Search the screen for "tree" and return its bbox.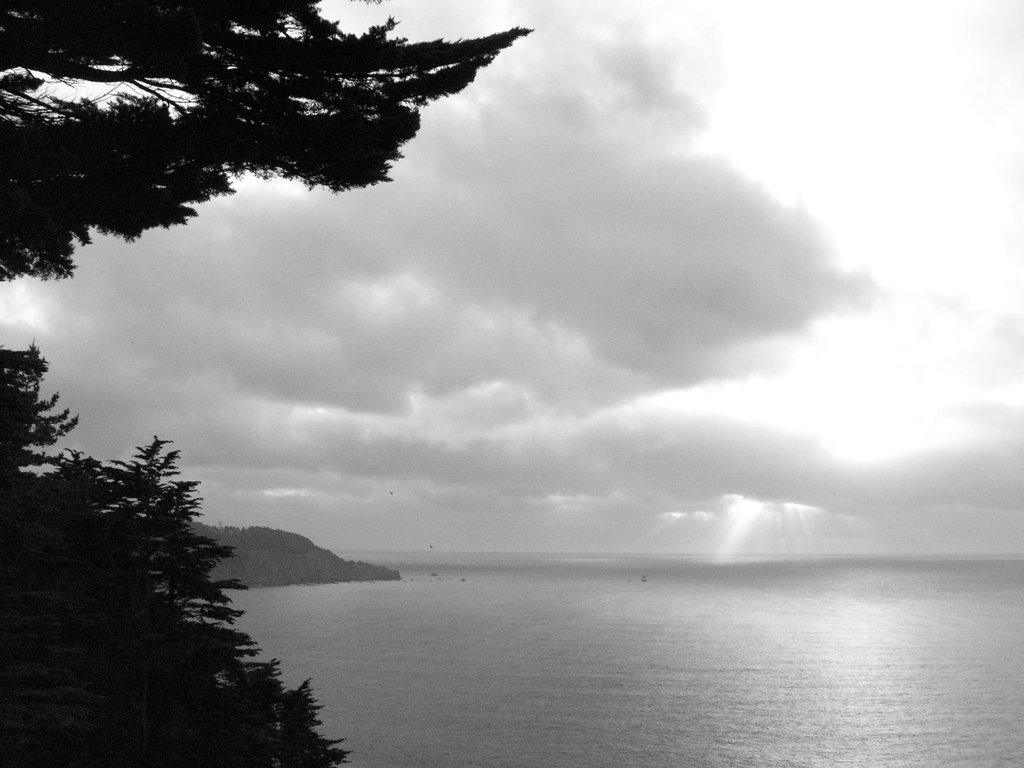
Found: left=30, top=8, right=535, bottom=284.
